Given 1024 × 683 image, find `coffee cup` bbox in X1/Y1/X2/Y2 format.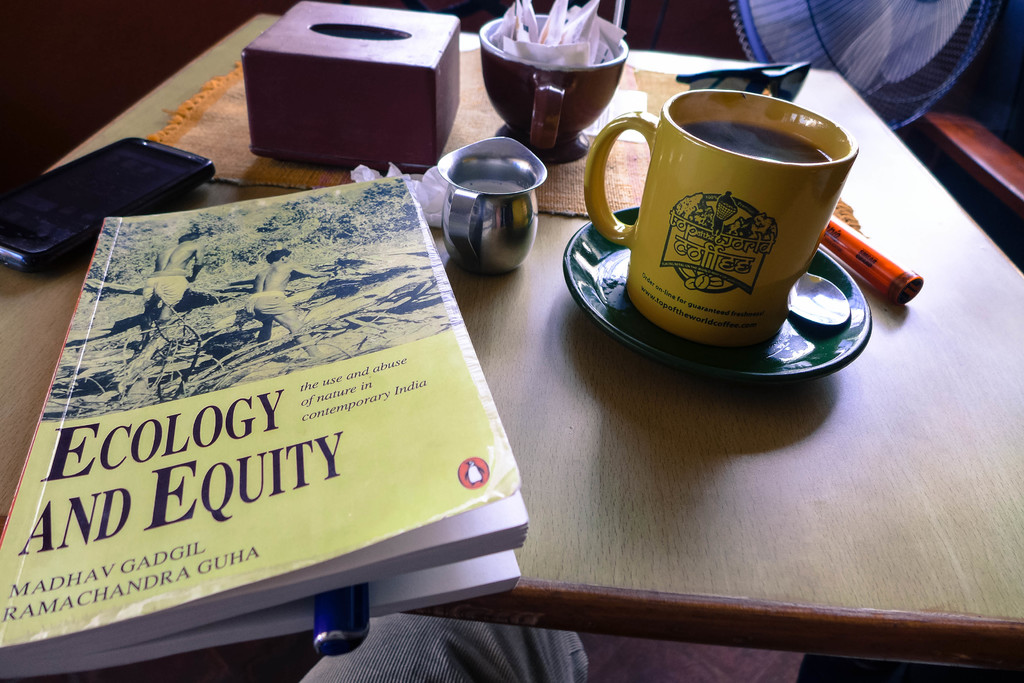
477/10/630/150.
